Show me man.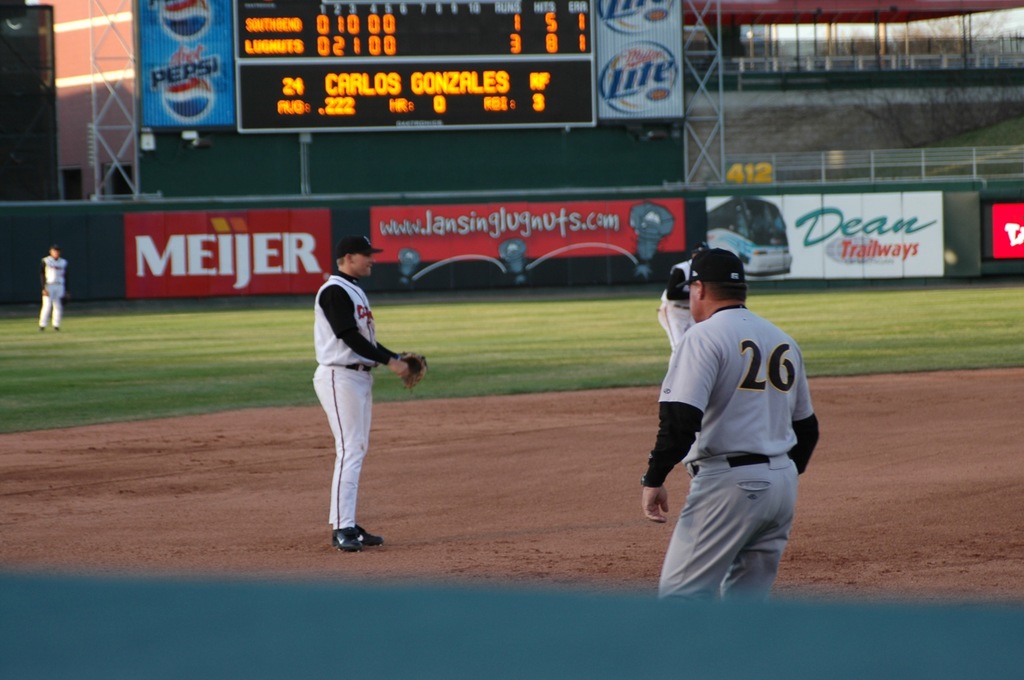
man is here: crop(657, 247, 705, 354).
